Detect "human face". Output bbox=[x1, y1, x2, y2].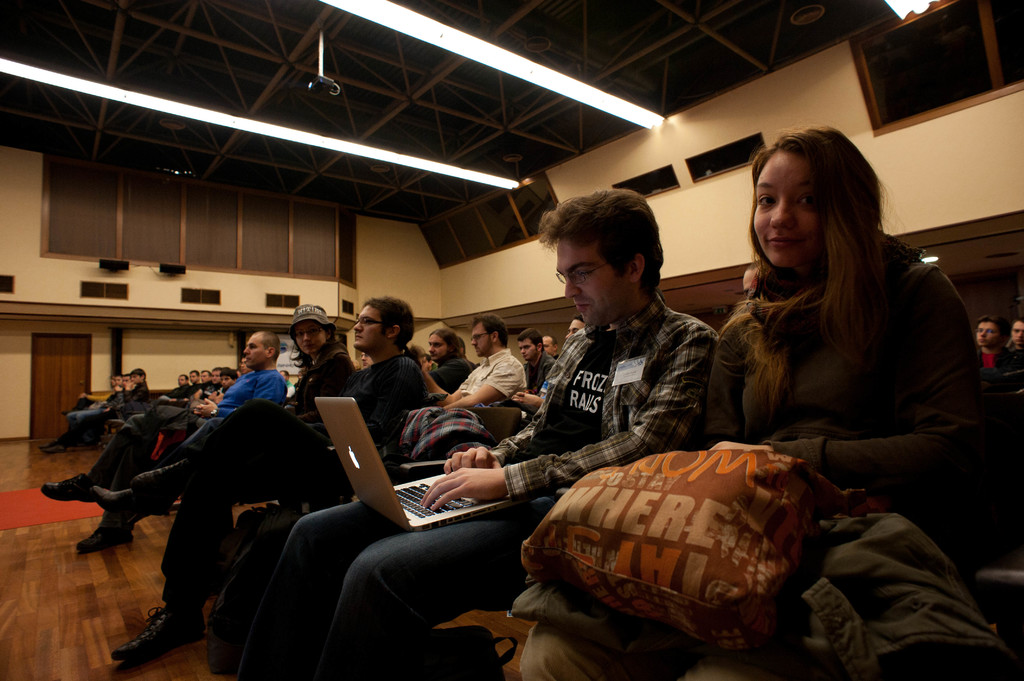
bbox=[200, 369, 209, 383].
